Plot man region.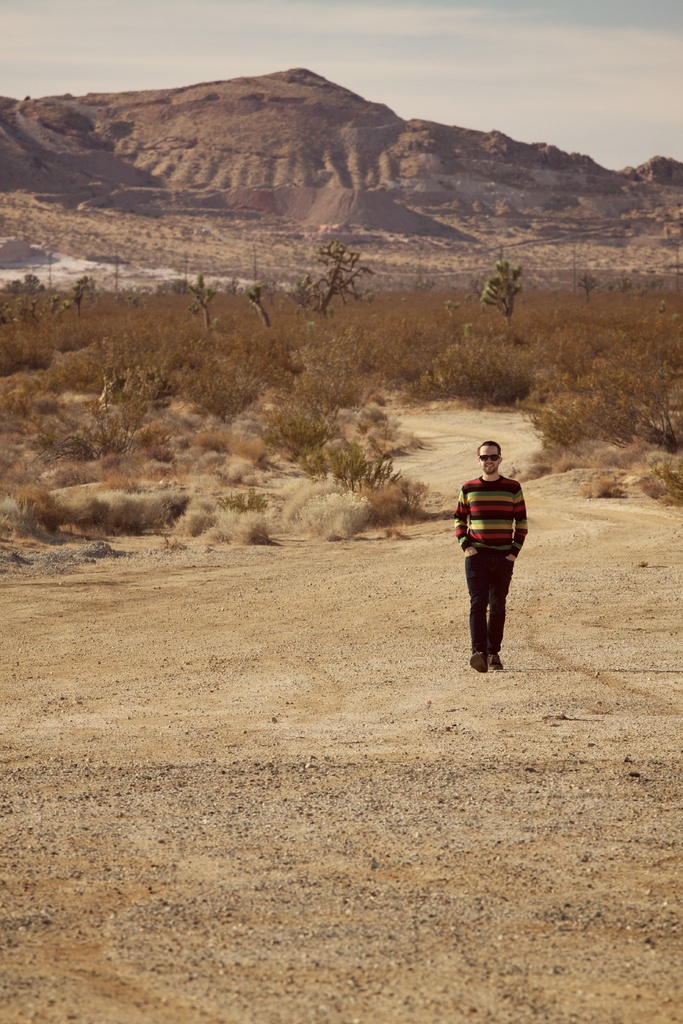
Plotted at BBox(450, 443, 537, 668).
